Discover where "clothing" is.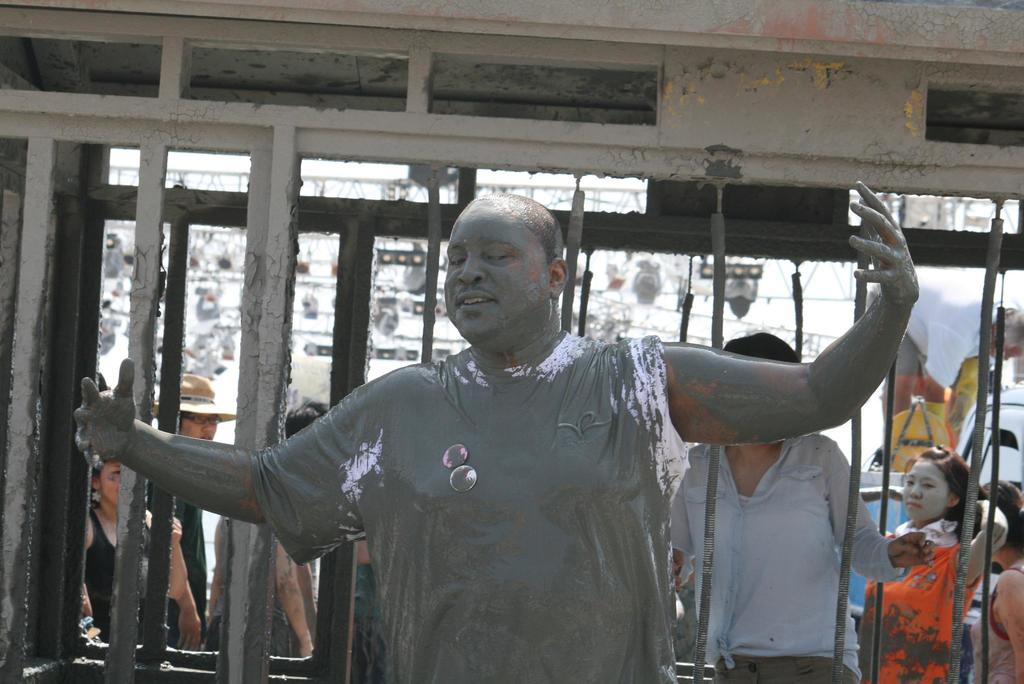
Discovered at 143,455,215,648.
